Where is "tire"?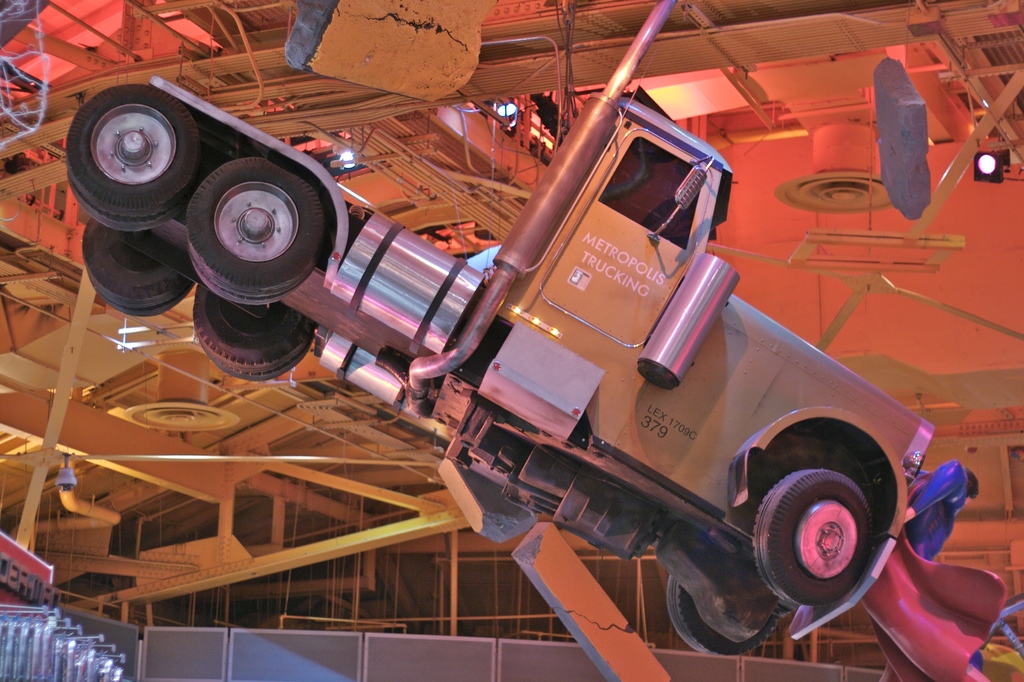
193:283:310:366.
